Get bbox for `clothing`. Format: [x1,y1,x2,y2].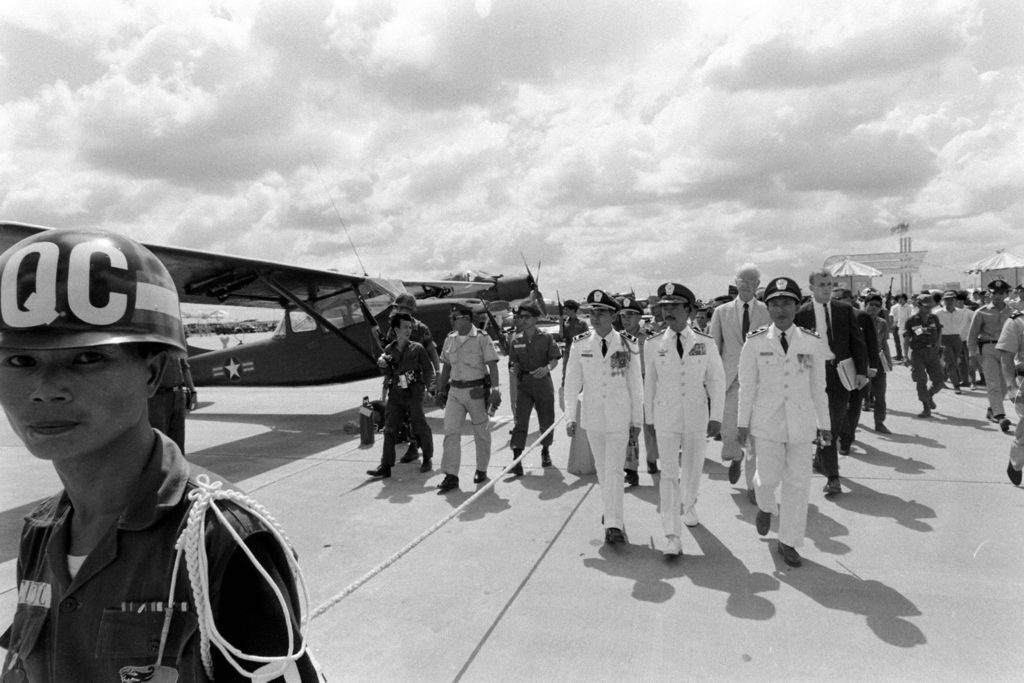
[645,325,728,545].
